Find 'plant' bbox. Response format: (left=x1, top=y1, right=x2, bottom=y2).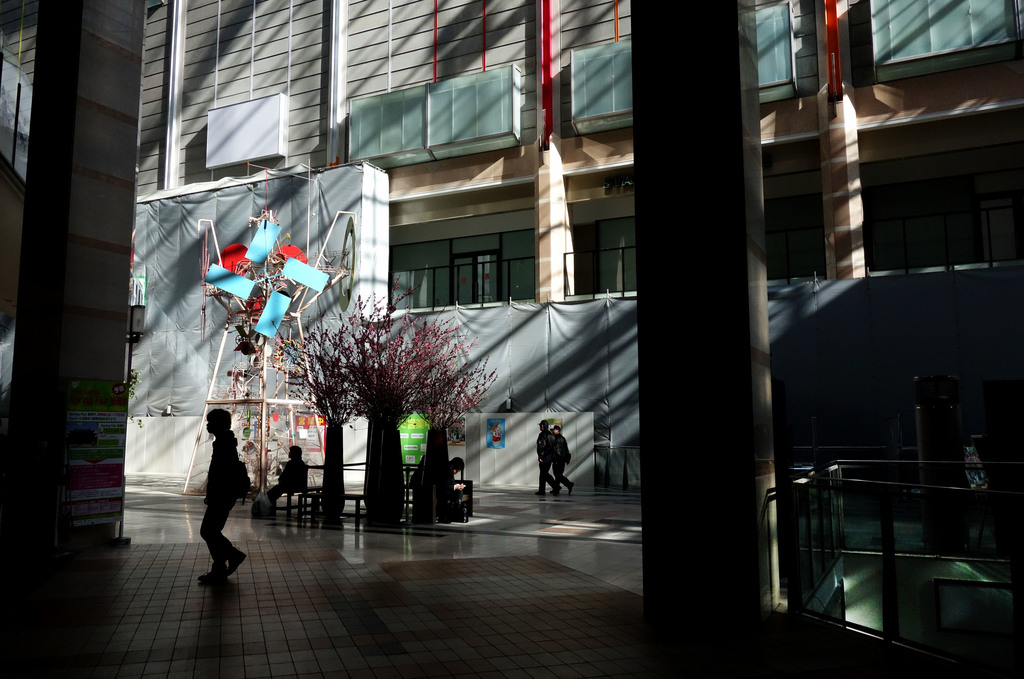
(left=271, top=273, right=497, bottom=430).
